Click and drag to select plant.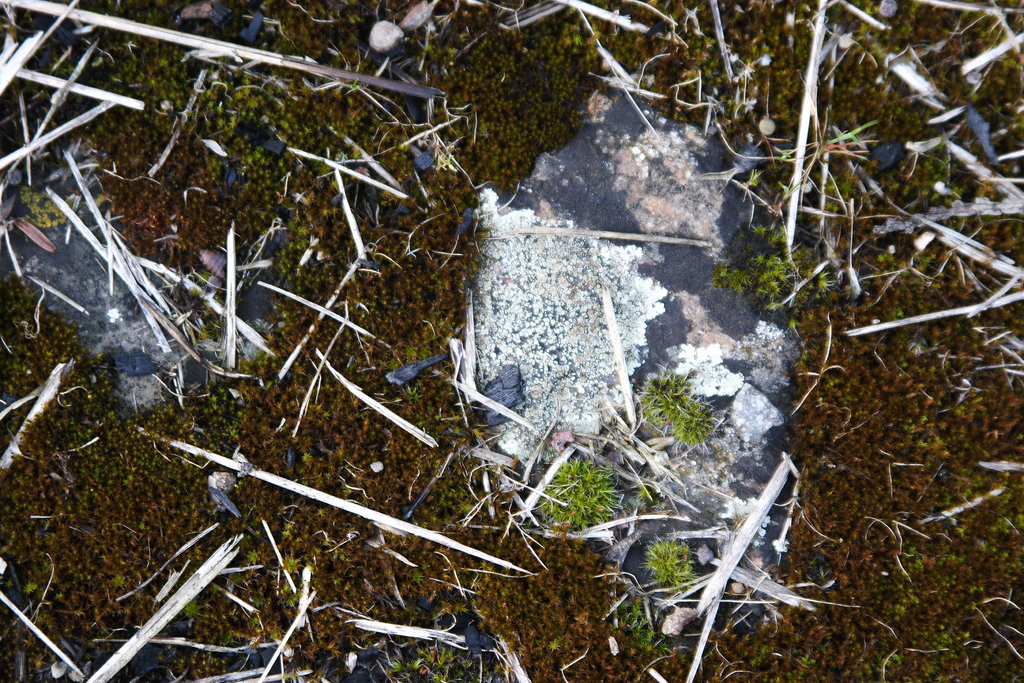
Selection: [x1=0, y1=0, x2=1023, y2=682].
